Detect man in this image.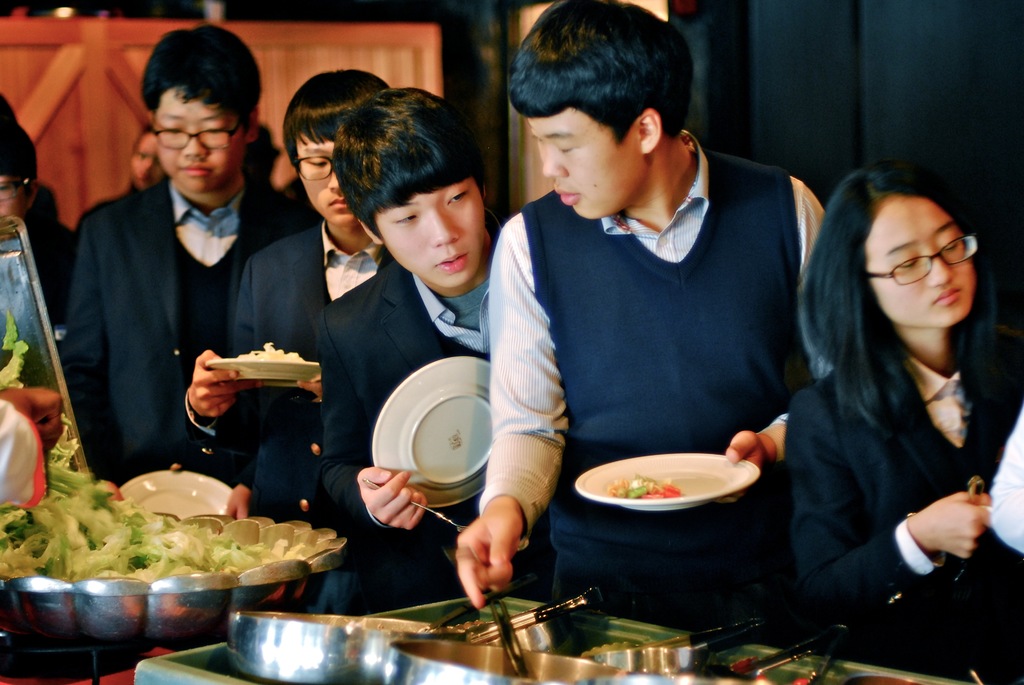
Detection: (x1=54, y1=46, x2=296, y2=525).
